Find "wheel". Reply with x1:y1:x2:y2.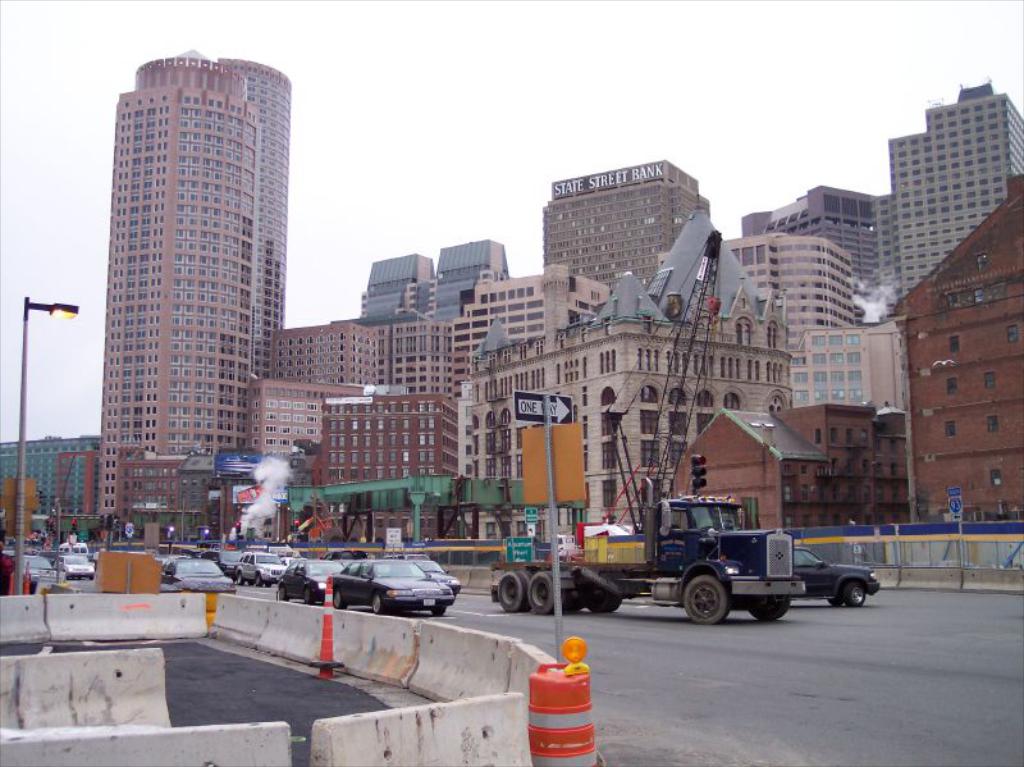
588:579:620:613.
